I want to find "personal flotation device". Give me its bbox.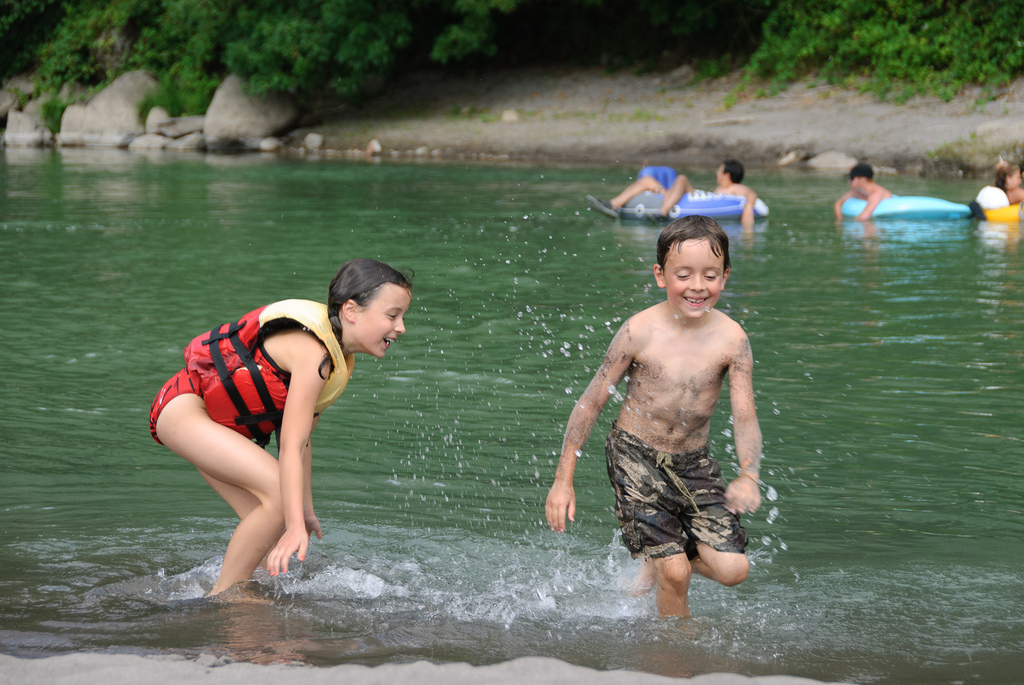
left=184, top=297, right=358, bottom=452.
